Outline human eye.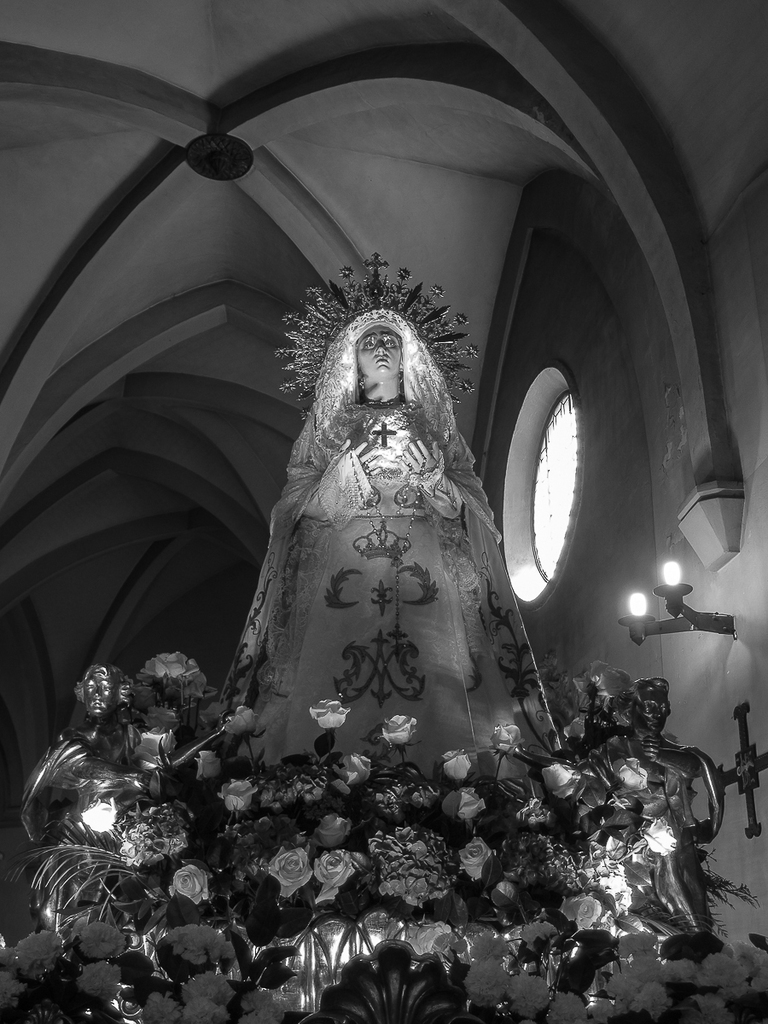
Outline: bbox=(385, 338, 399, 346).
